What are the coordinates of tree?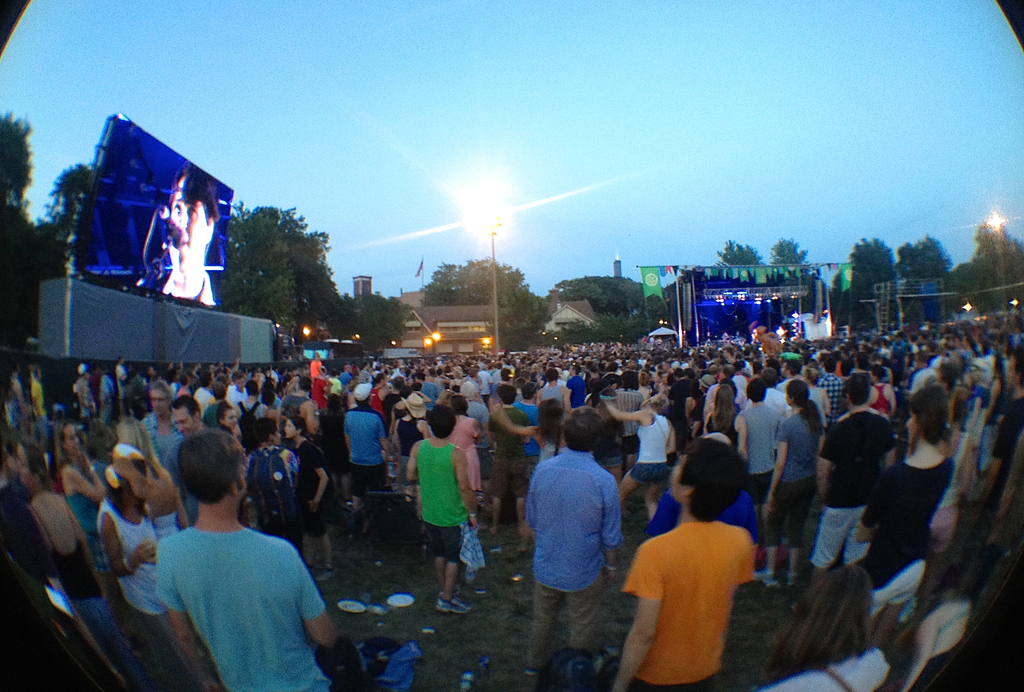
bbox=(959, 214, 1023, 303).
